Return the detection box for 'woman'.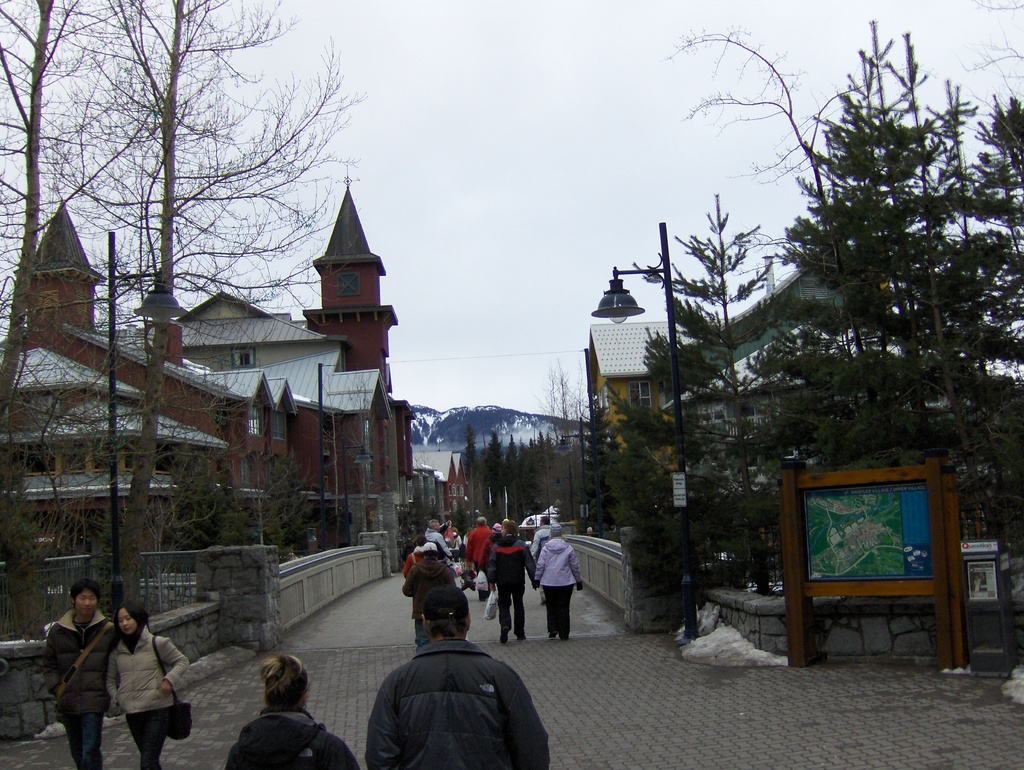
left=107, top=600, right=188, bottom=769.
